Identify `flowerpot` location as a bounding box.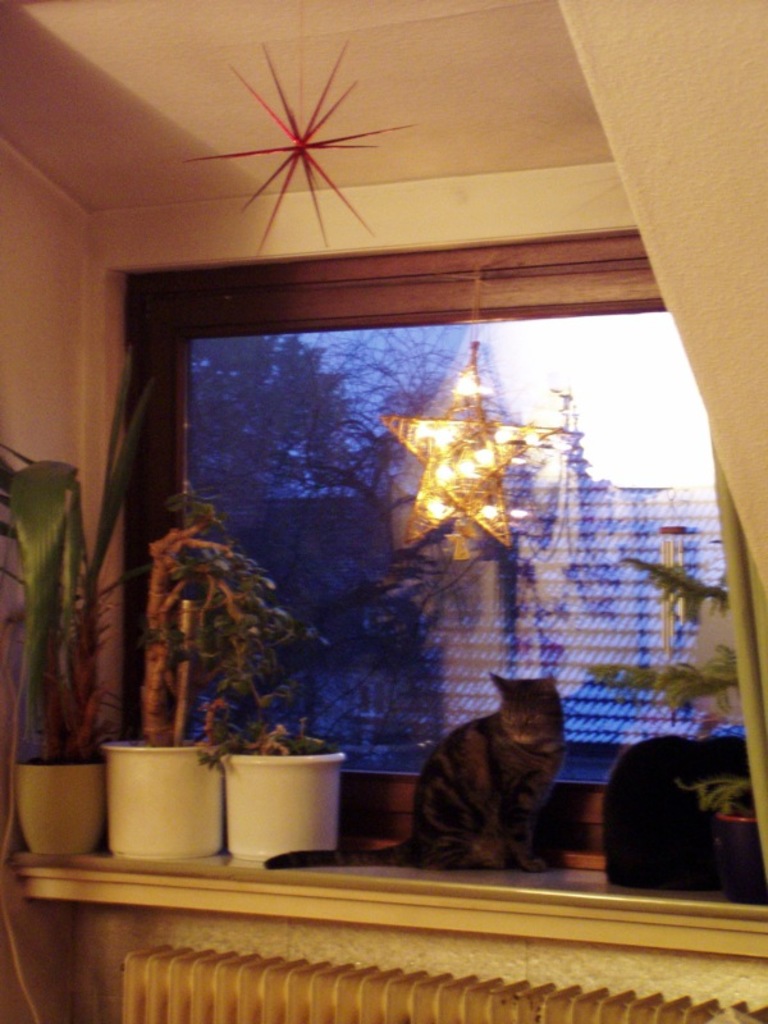
x1=209, y1=724, x2=347, y2=859.
